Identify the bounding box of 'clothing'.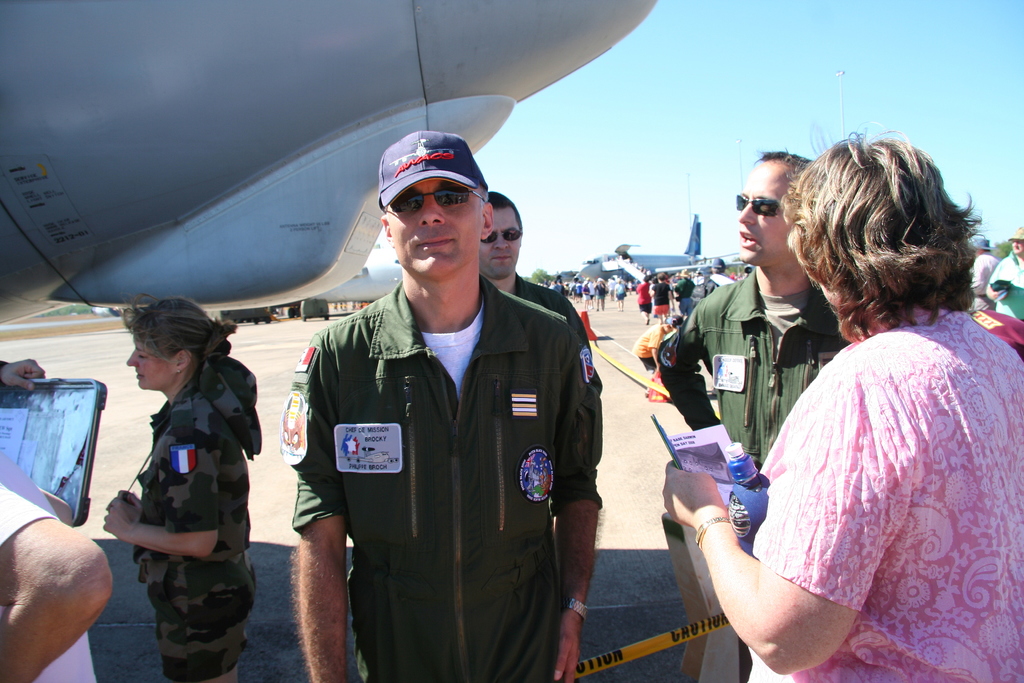
{"x1": 733, "y1": 315, "x2": 1023, "y2": 682}.
